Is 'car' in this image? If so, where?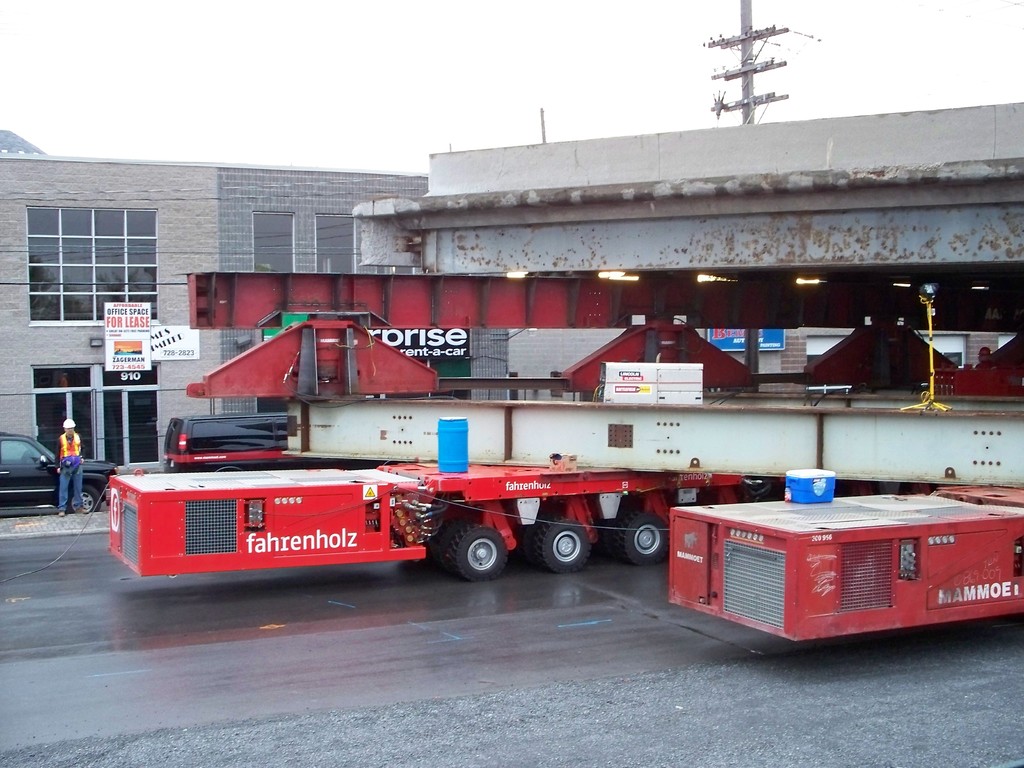
Yes, at bbox(0, 430, 118, 515).
